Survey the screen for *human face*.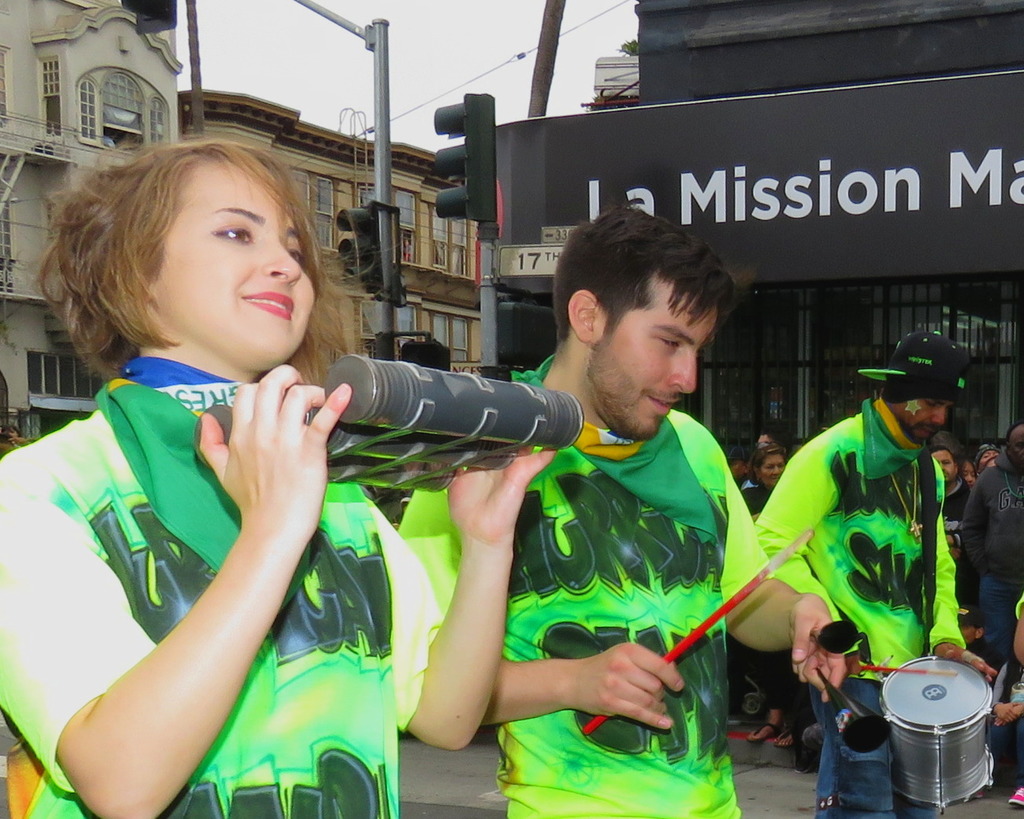
Survey found: 157:153:317:360.
